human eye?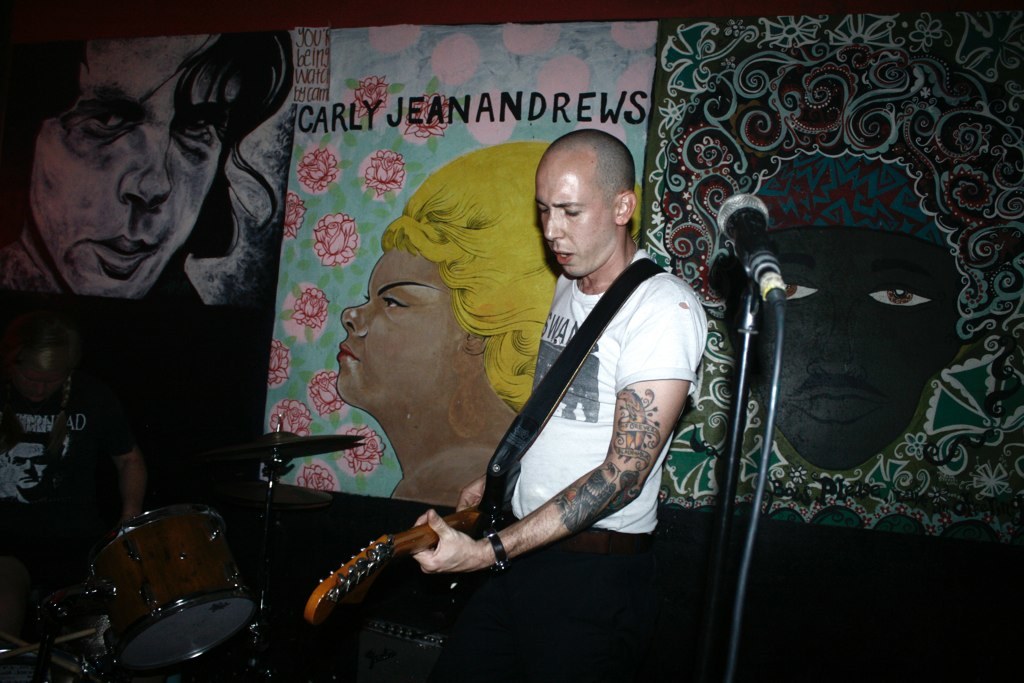
69 101 120 143
